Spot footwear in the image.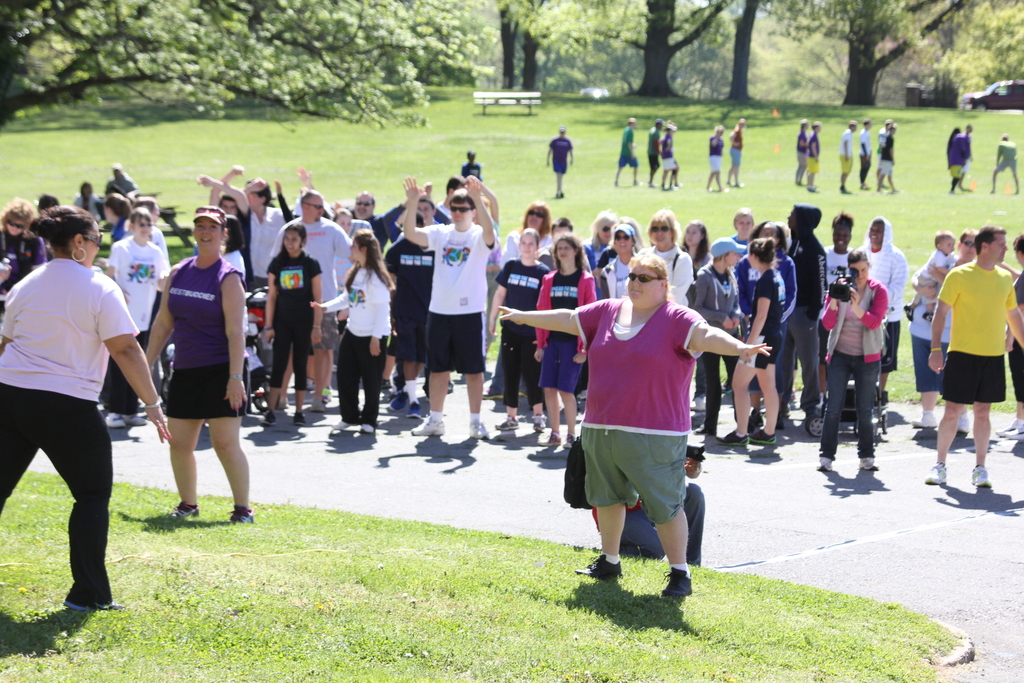
footwear found at region(537, 431, 556, 445).
